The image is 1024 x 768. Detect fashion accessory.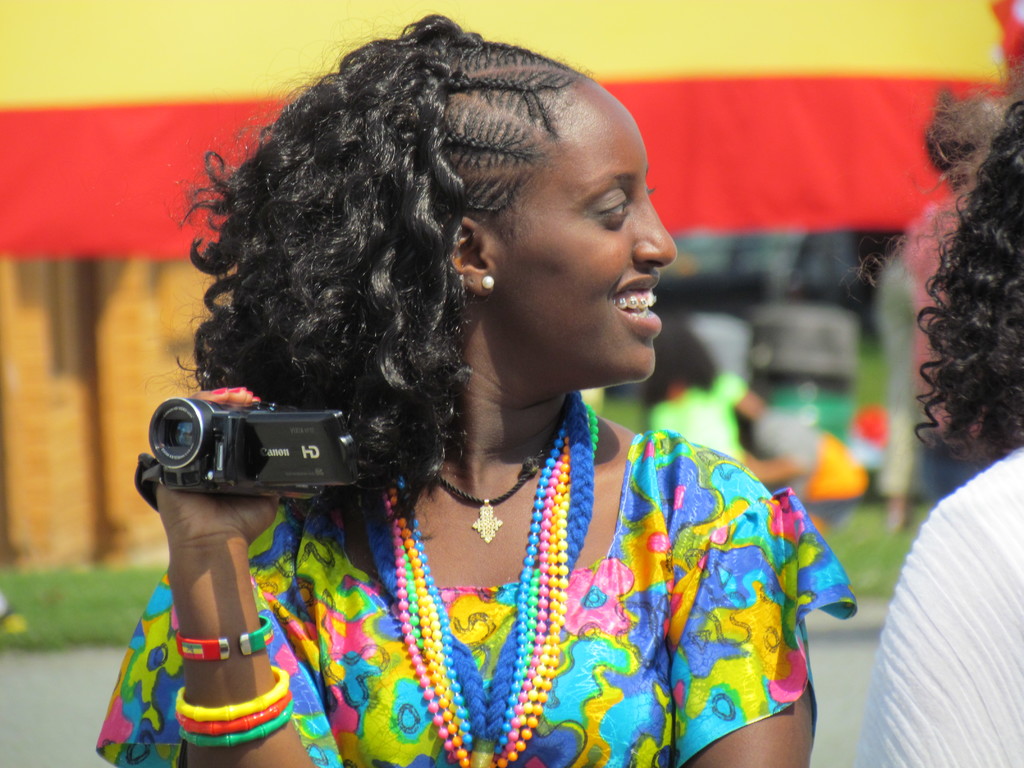
Detection: [173,689,284,730].
